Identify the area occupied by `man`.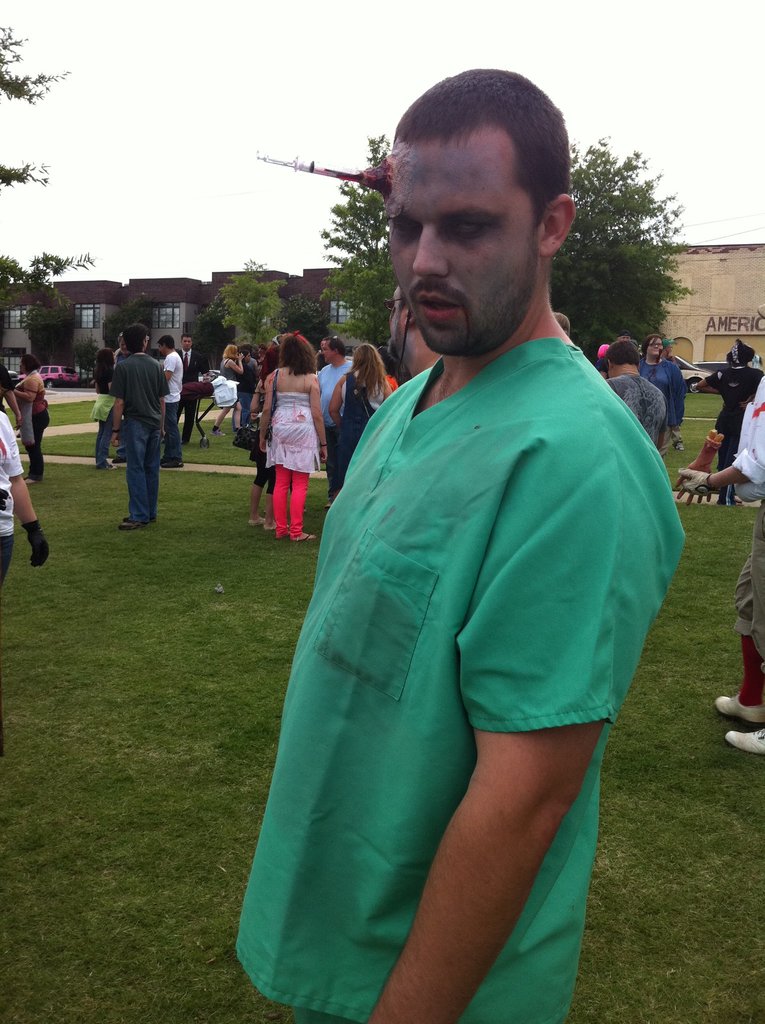
Area: 600,338,667,449.
